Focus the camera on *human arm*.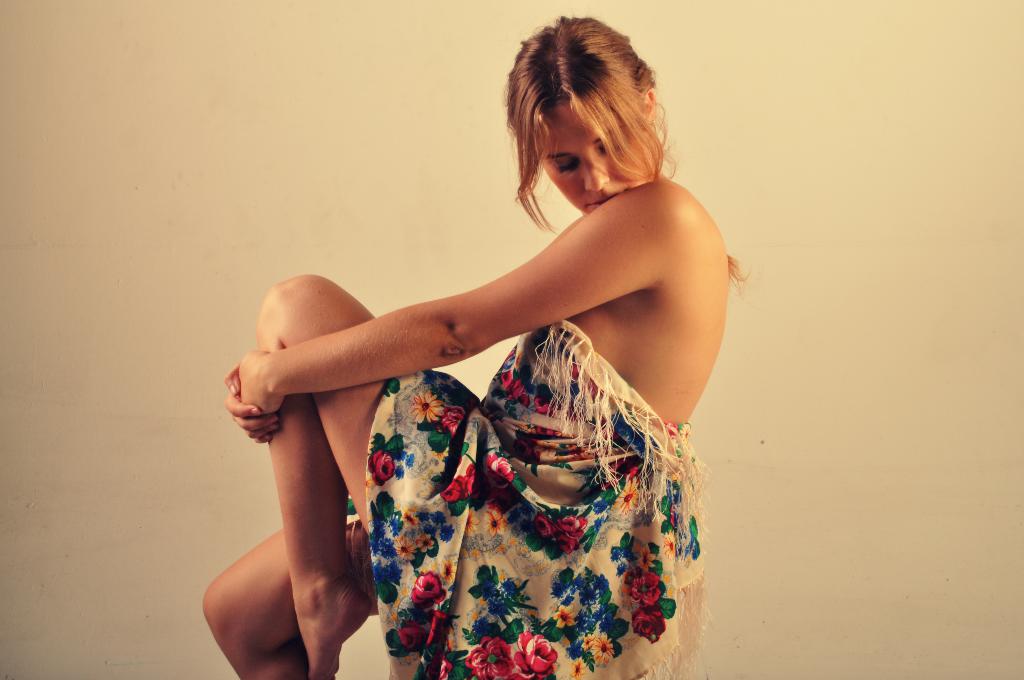
Focus region: (221,364,281,445).
